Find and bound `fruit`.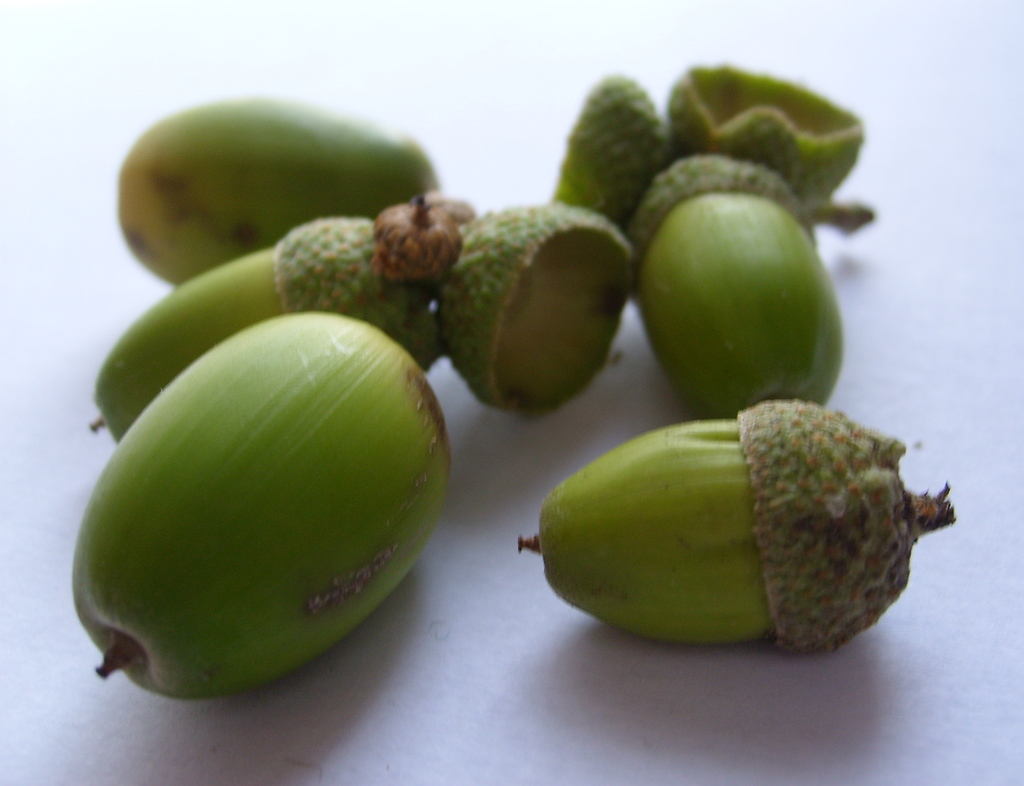
Bound: bbox=(474, 417, 960, 664).
